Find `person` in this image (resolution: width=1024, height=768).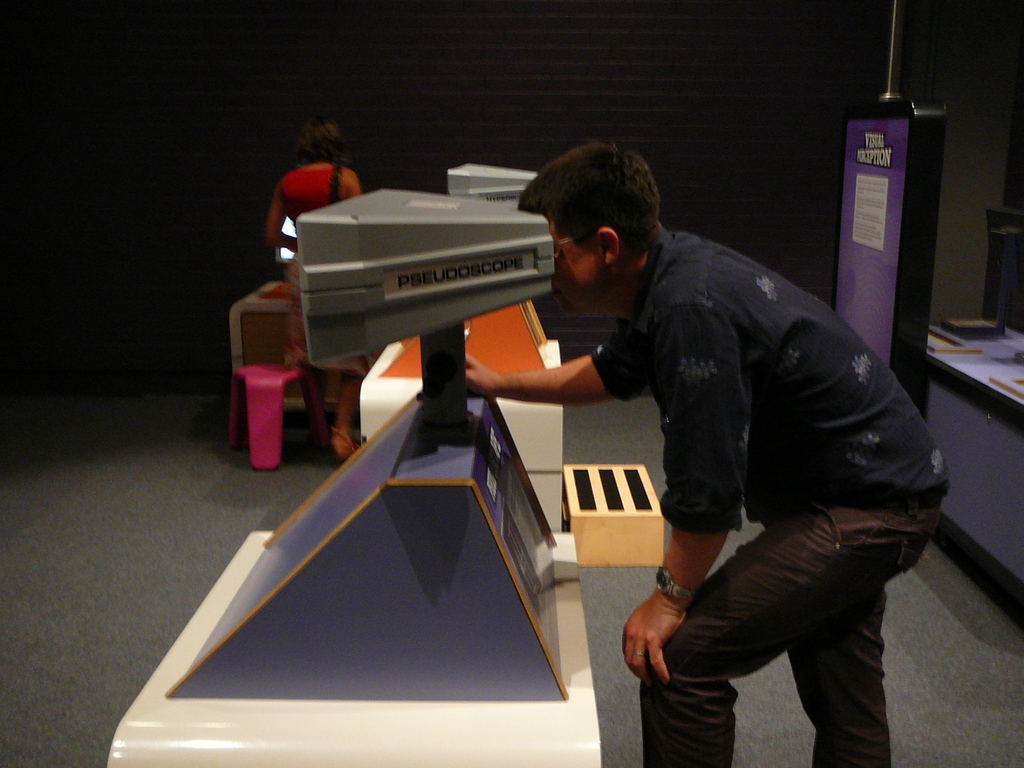
rect(268, 120, 371, 457).
